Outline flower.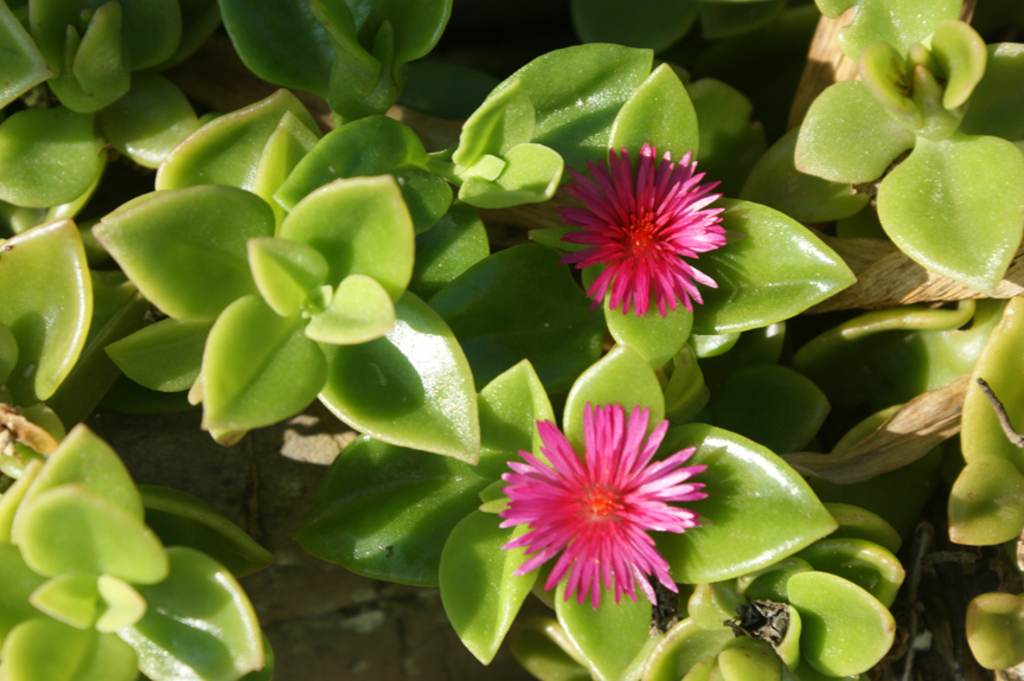
Outline: [499, 399, 709, 616].
